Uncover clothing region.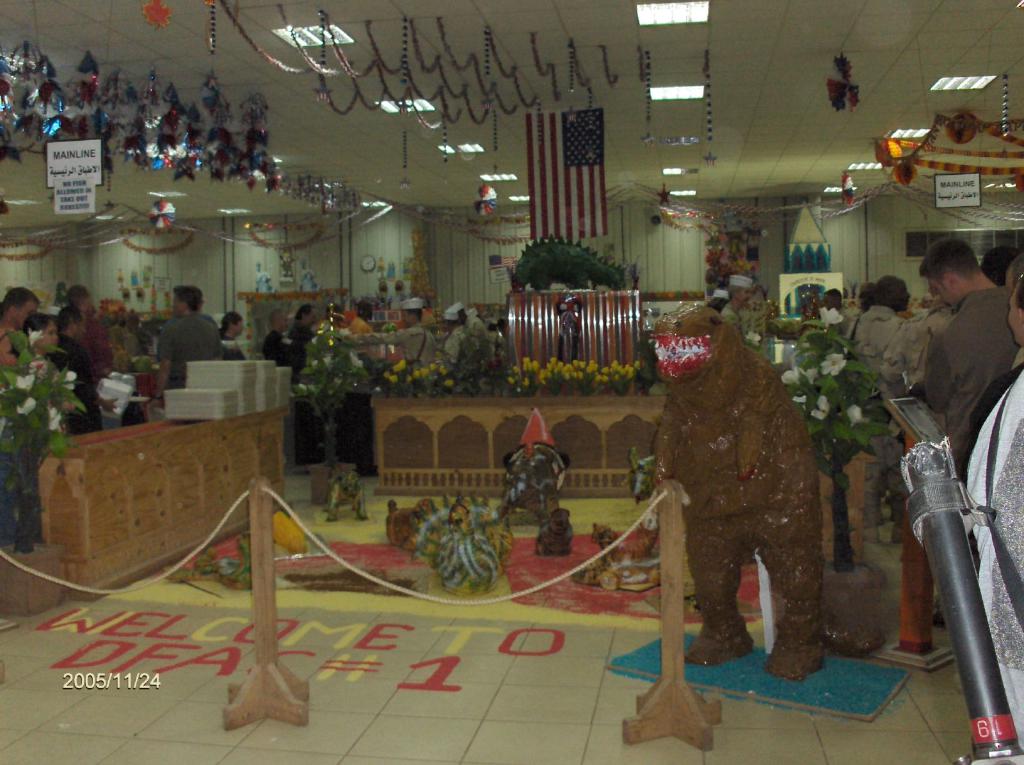
Uncovered: Rect(468, 314, 497, 363).
